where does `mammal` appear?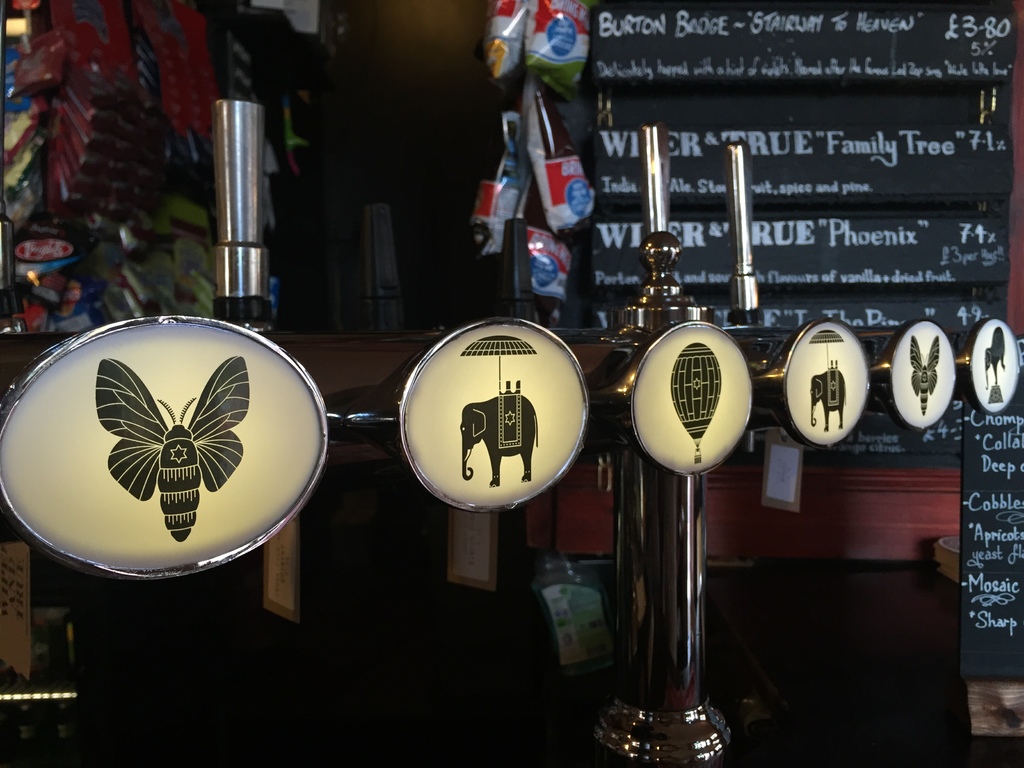
Appears at detection(809, 360, 845, 433).
